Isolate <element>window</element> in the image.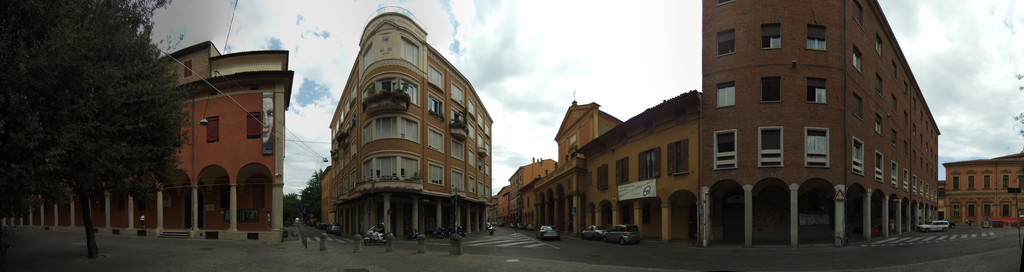
Isolated region: BBox(981, 175, 992, 191).
